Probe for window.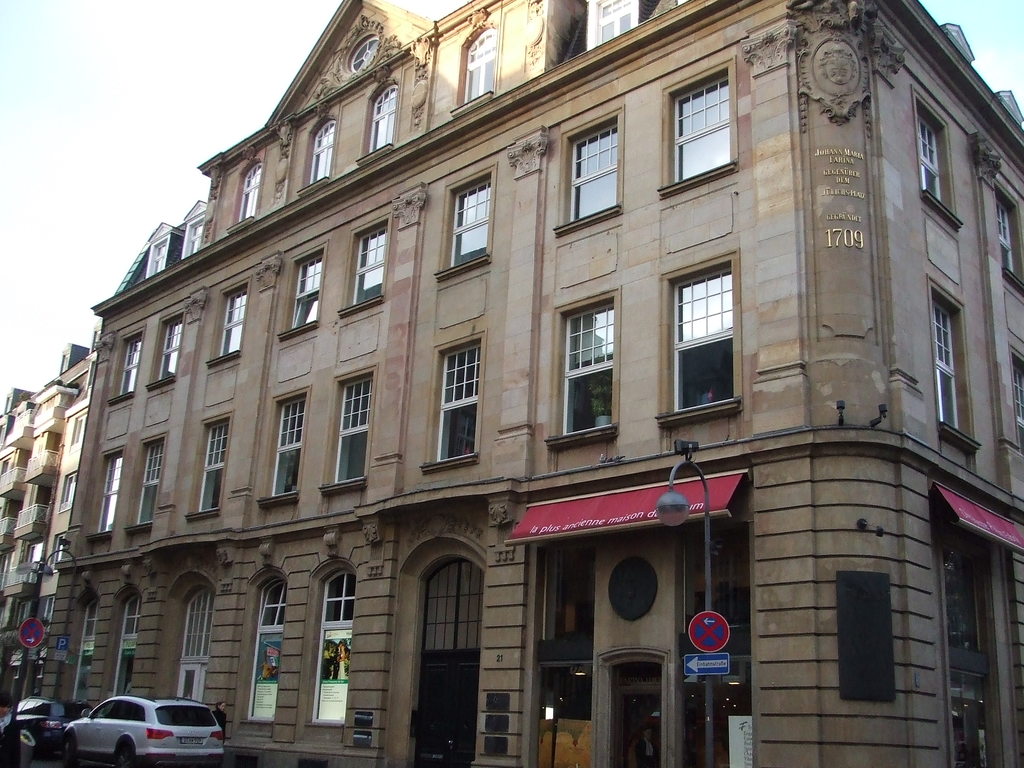
Probe result: <box>426,340,482,470</box>.
